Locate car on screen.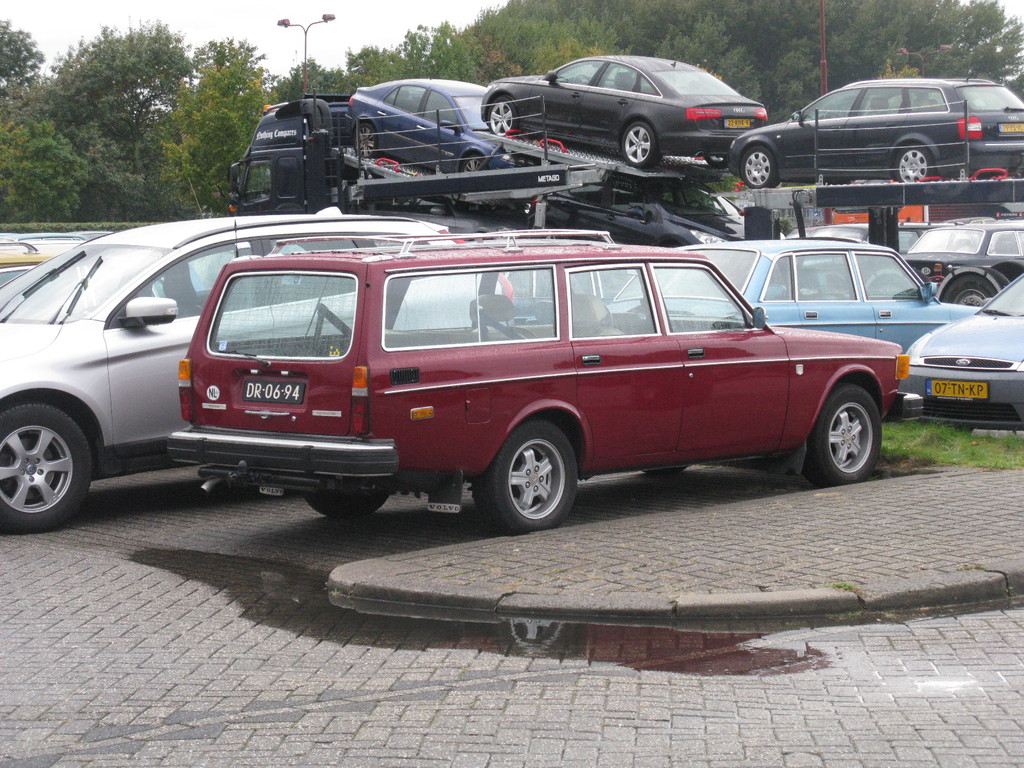
On screen at l=479, t=51, r=766, b=170.
